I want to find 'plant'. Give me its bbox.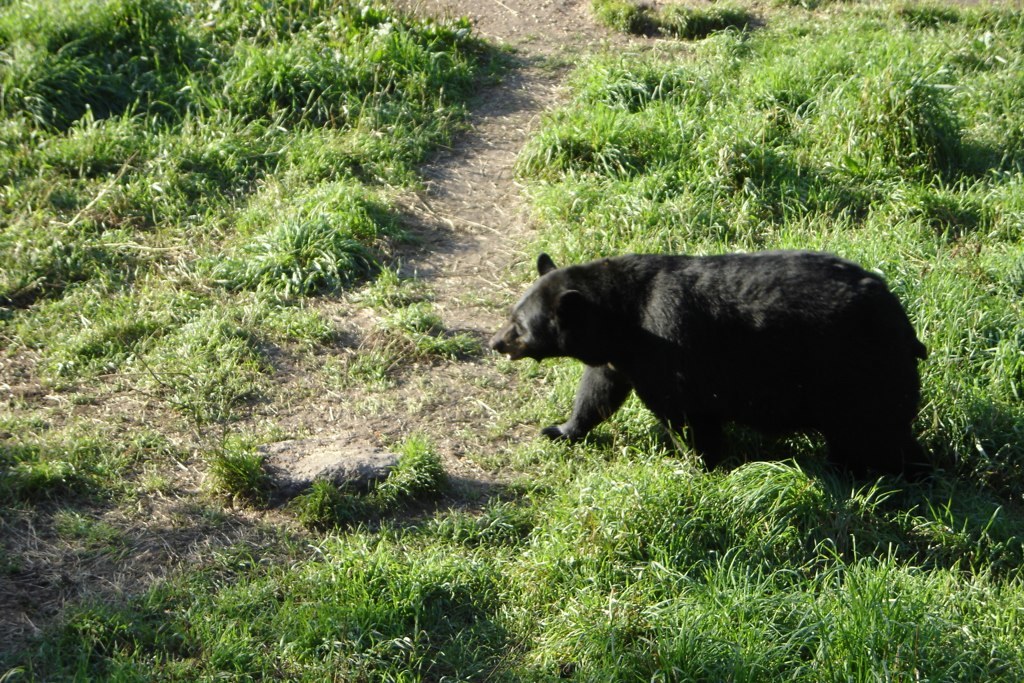
x1=300, y1=426, x2=430, y2=526.
